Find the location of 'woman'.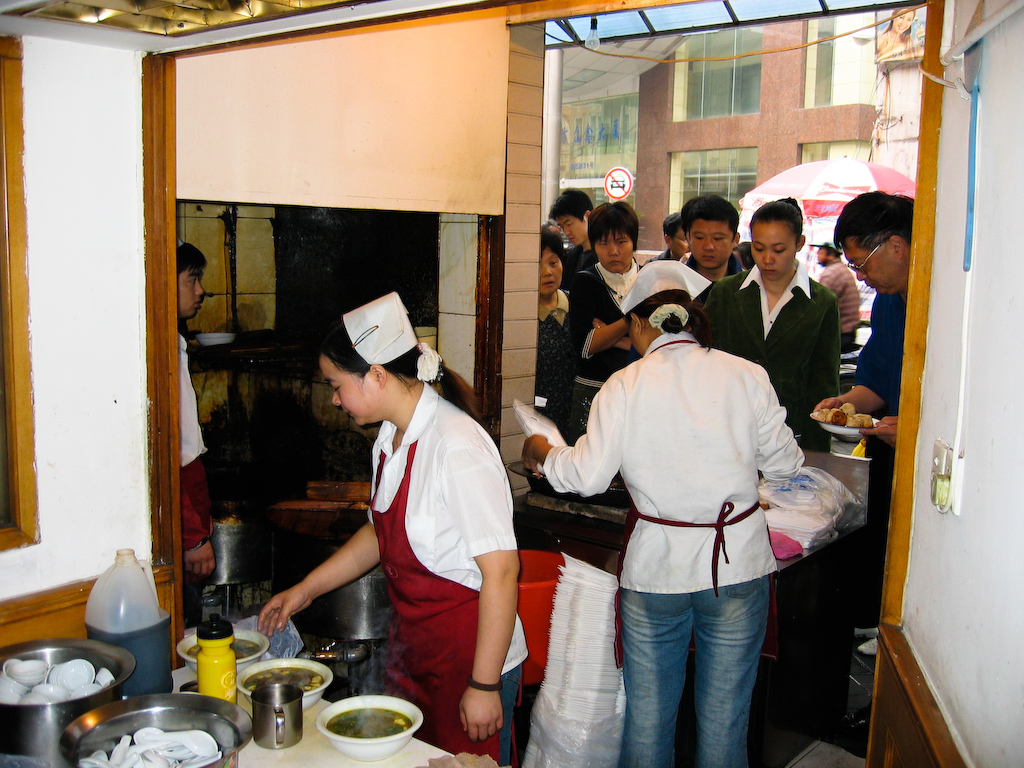
Location: 866/291/895/445.
